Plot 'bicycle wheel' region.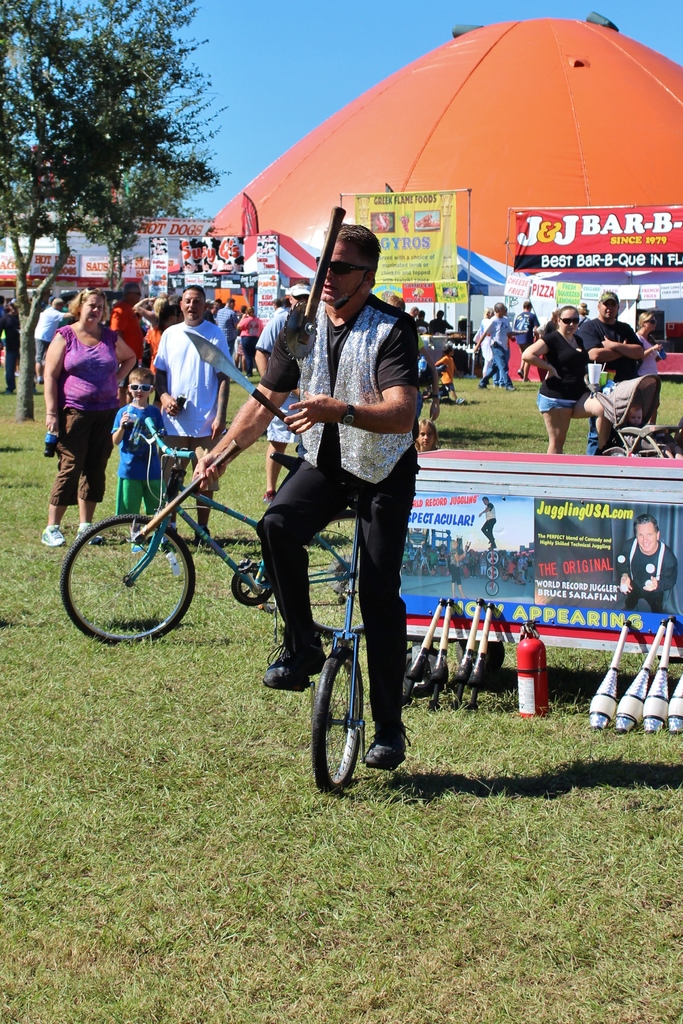
Plotted at left=62, top=511, right=198, bottom=647.
